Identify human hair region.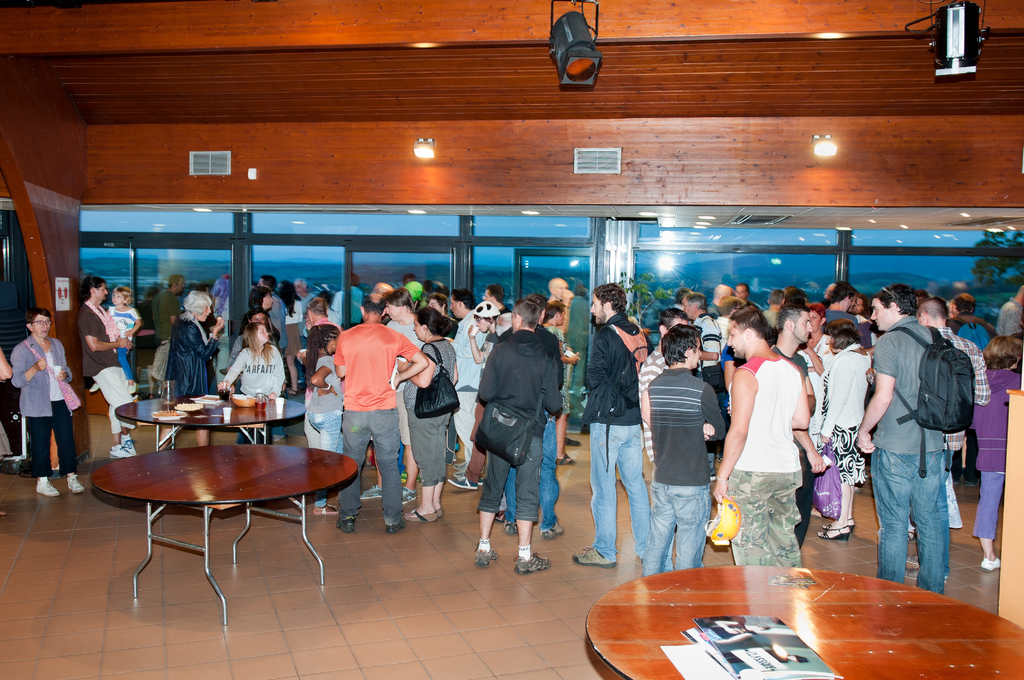
Region: box(261, 273, 278, 291).
